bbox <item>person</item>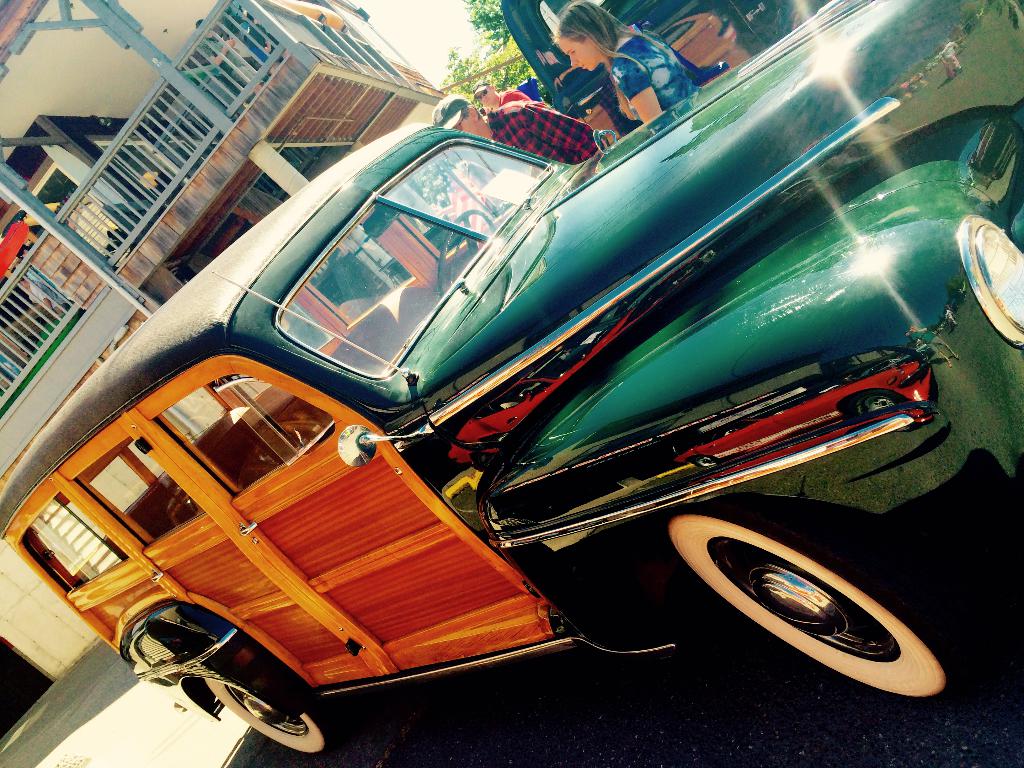
locate(436, 92, 614, 163)
